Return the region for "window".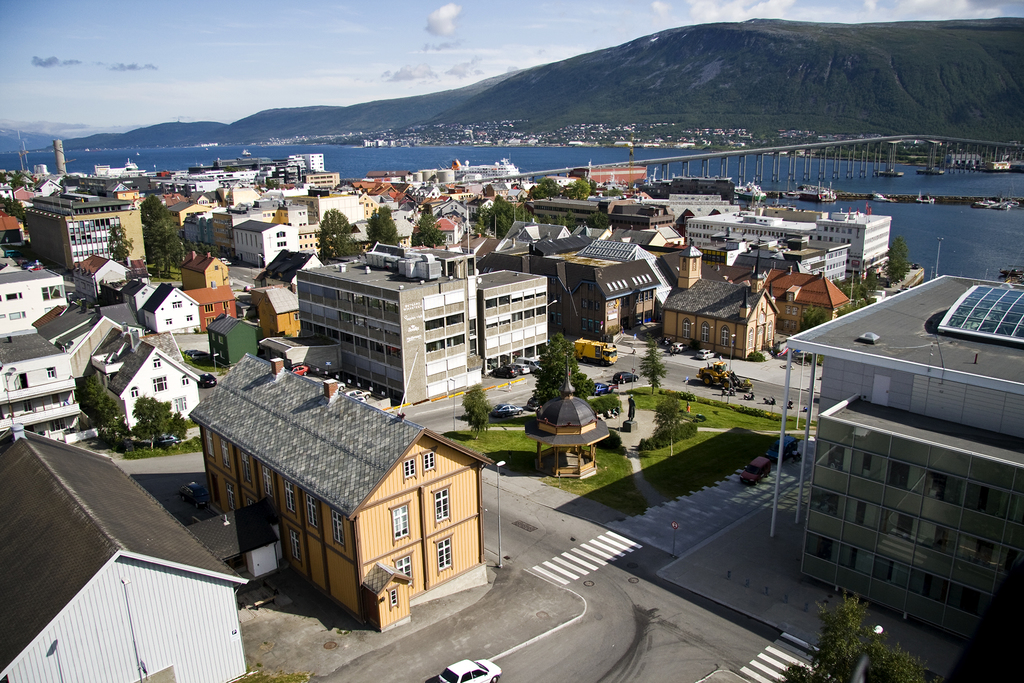
[x1=289, y1=528, x2=302, y2=562].
